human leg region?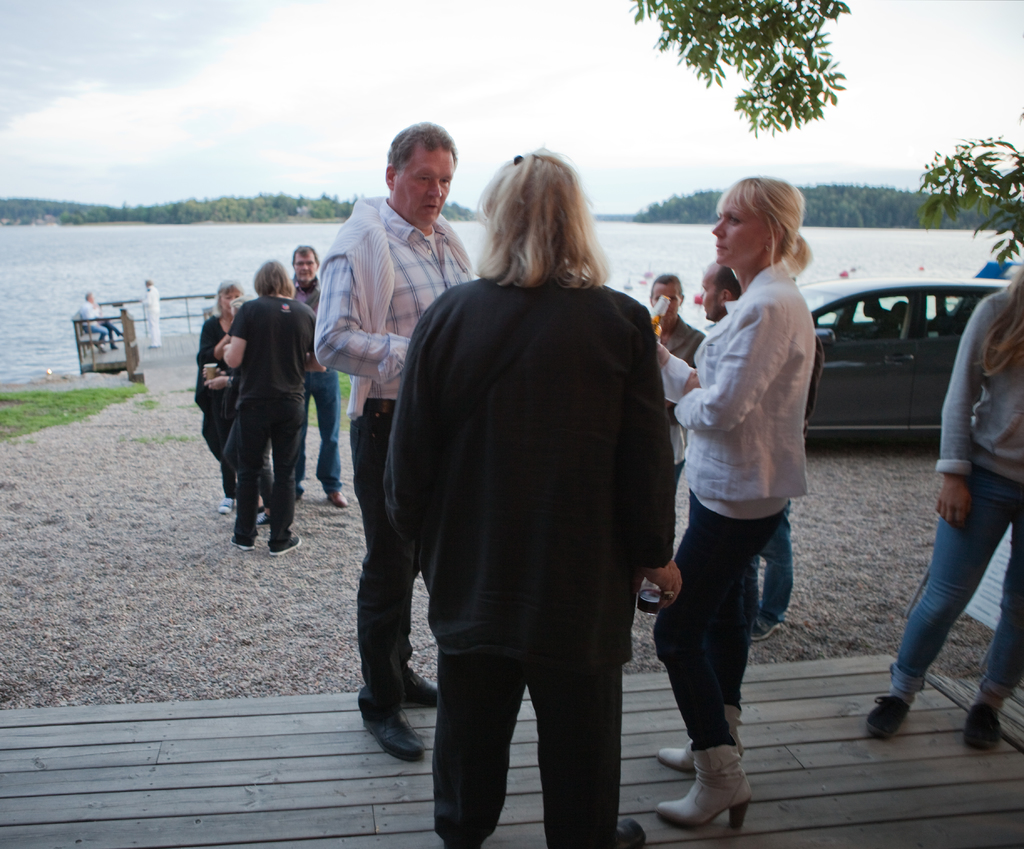
233 410 259 554
